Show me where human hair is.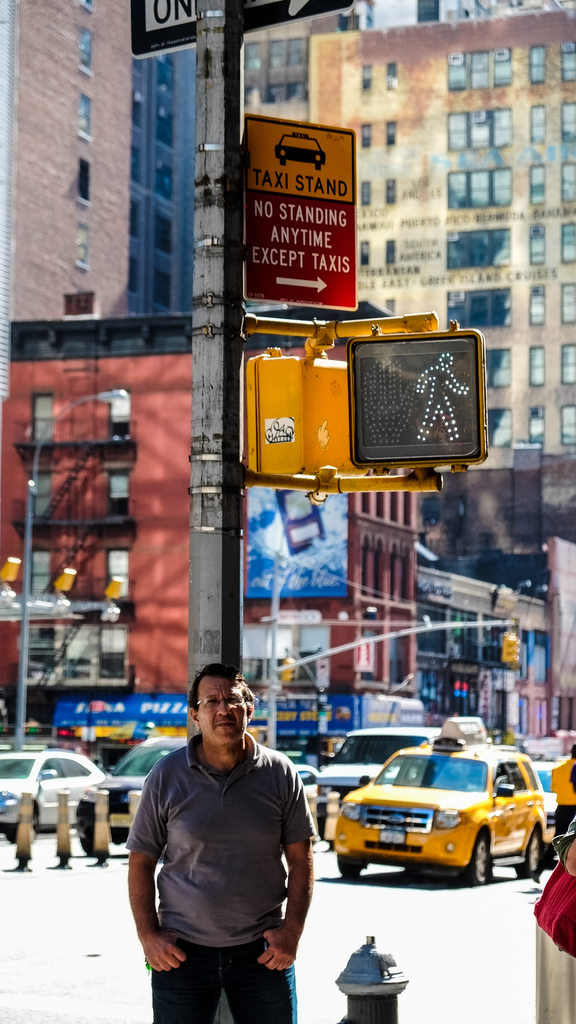
human hair is at locate(173, 671, 243, 739).
